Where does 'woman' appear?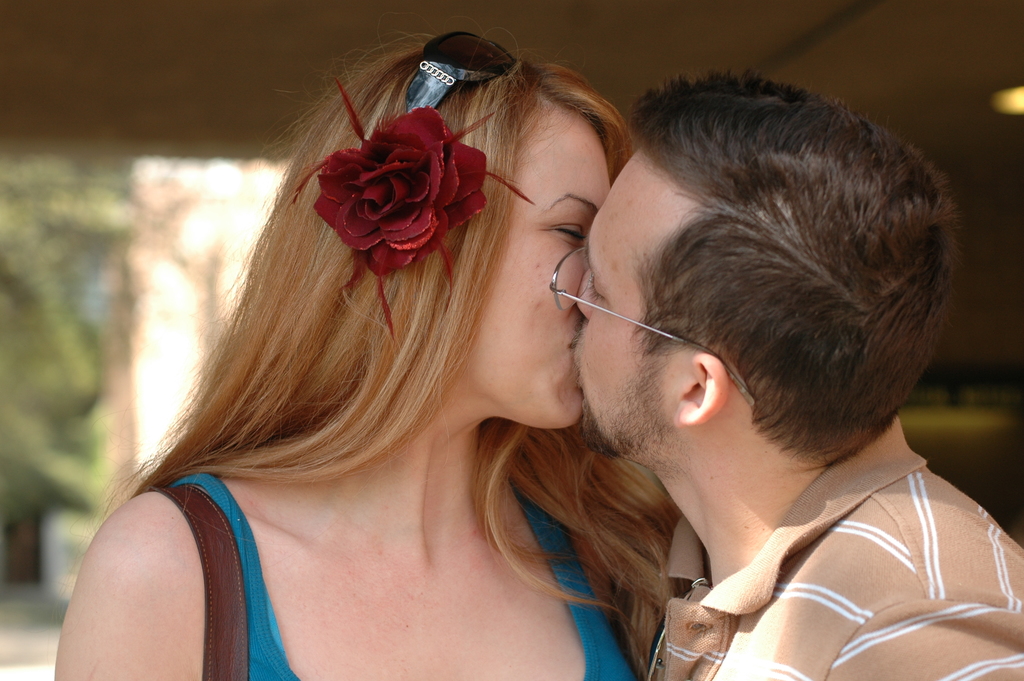
Appears at locate(50, 11, 680, 680).
